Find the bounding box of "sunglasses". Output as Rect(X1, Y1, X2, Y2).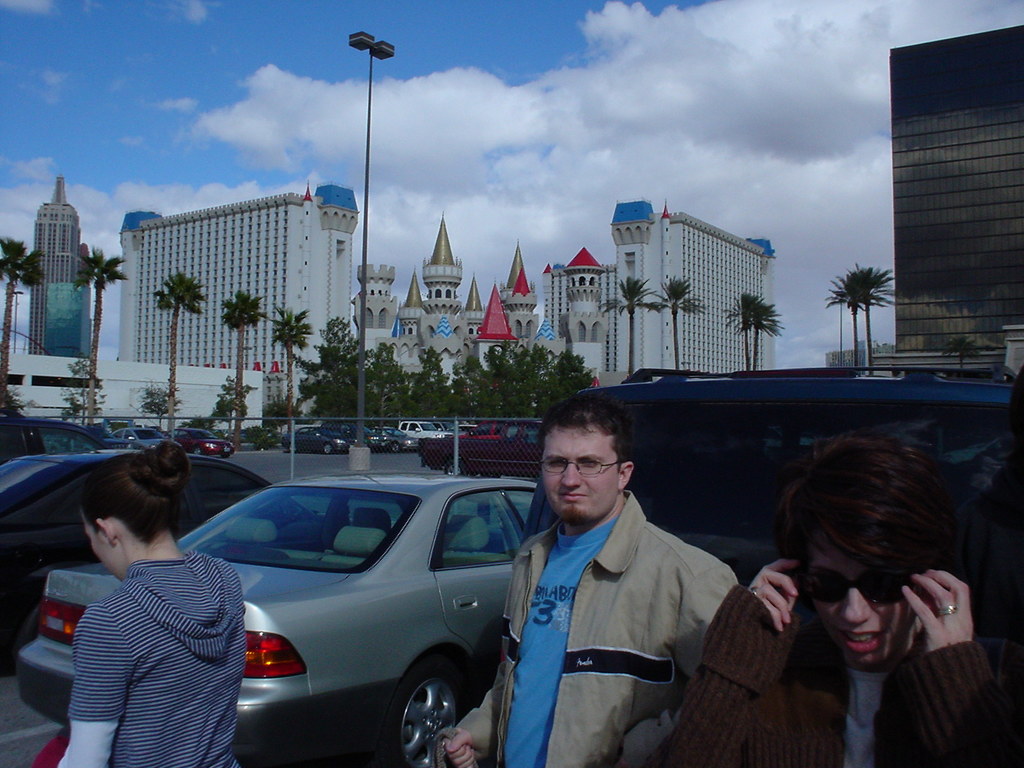
Rect(788, 567, 919, 603).
